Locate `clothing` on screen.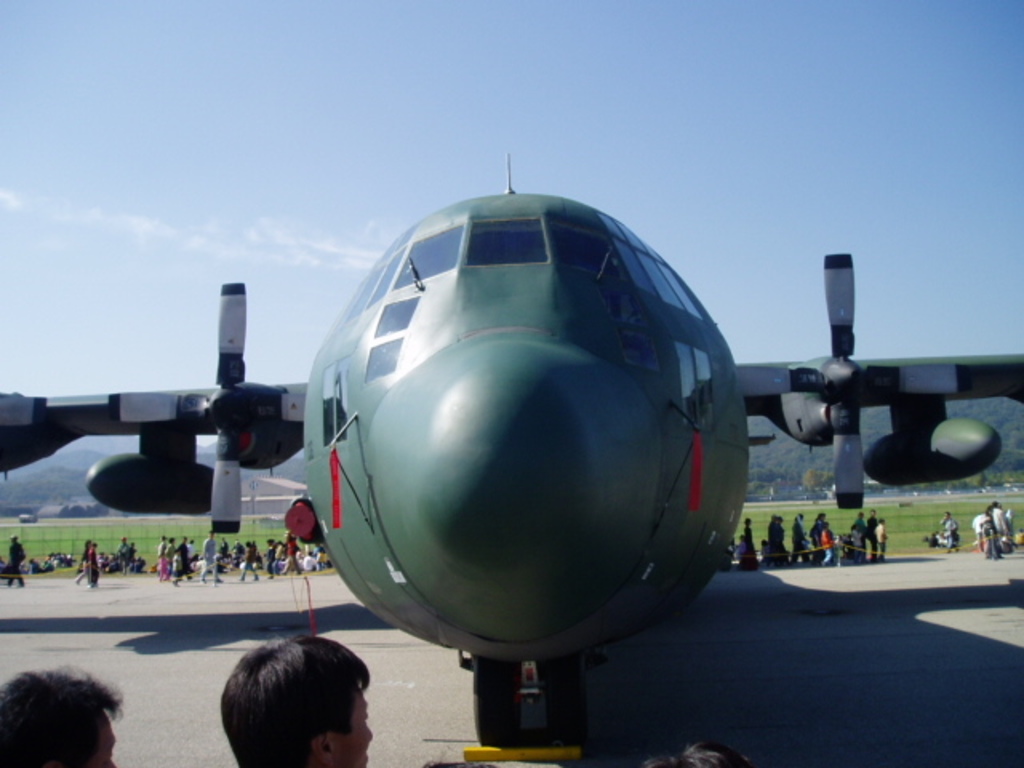
On screen at pyautogui.locateOnScreen(218, 541, 226, 562).
